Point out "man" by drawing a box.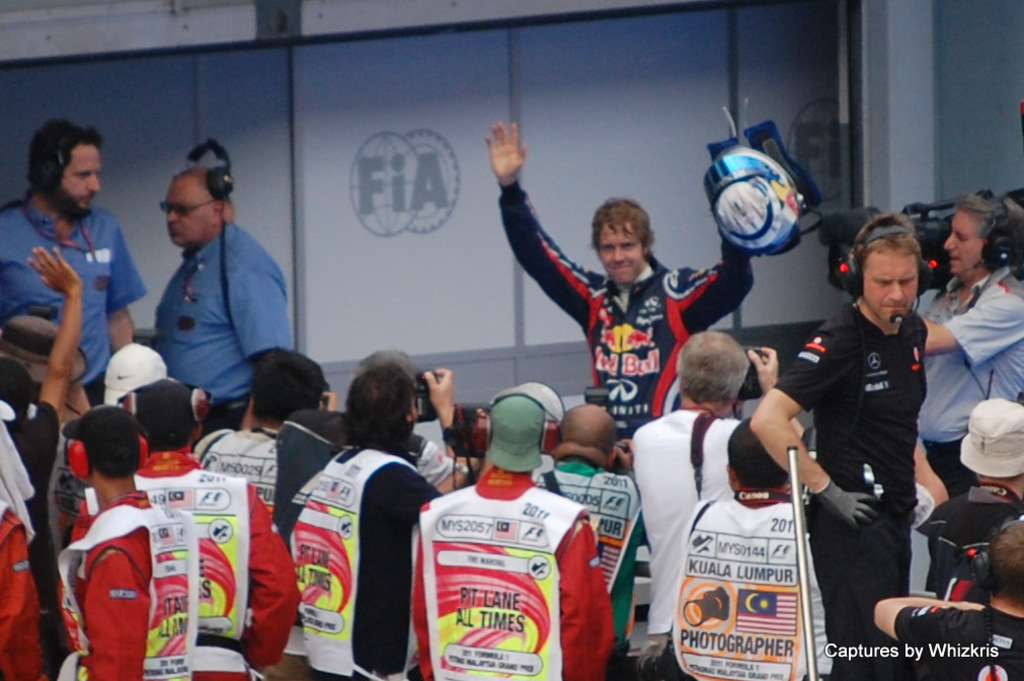
{"left": 55, "top": 407, "right": 199, "bottom": 680}.
